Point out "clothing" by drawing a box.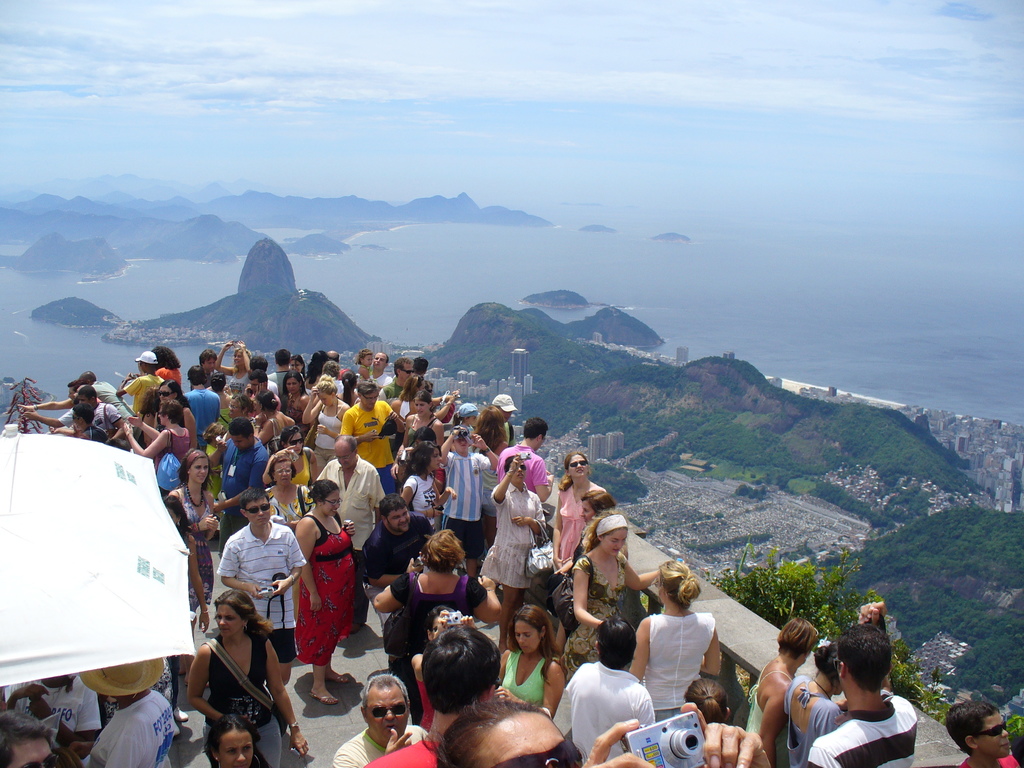
box(316, 399, 337, 450).
